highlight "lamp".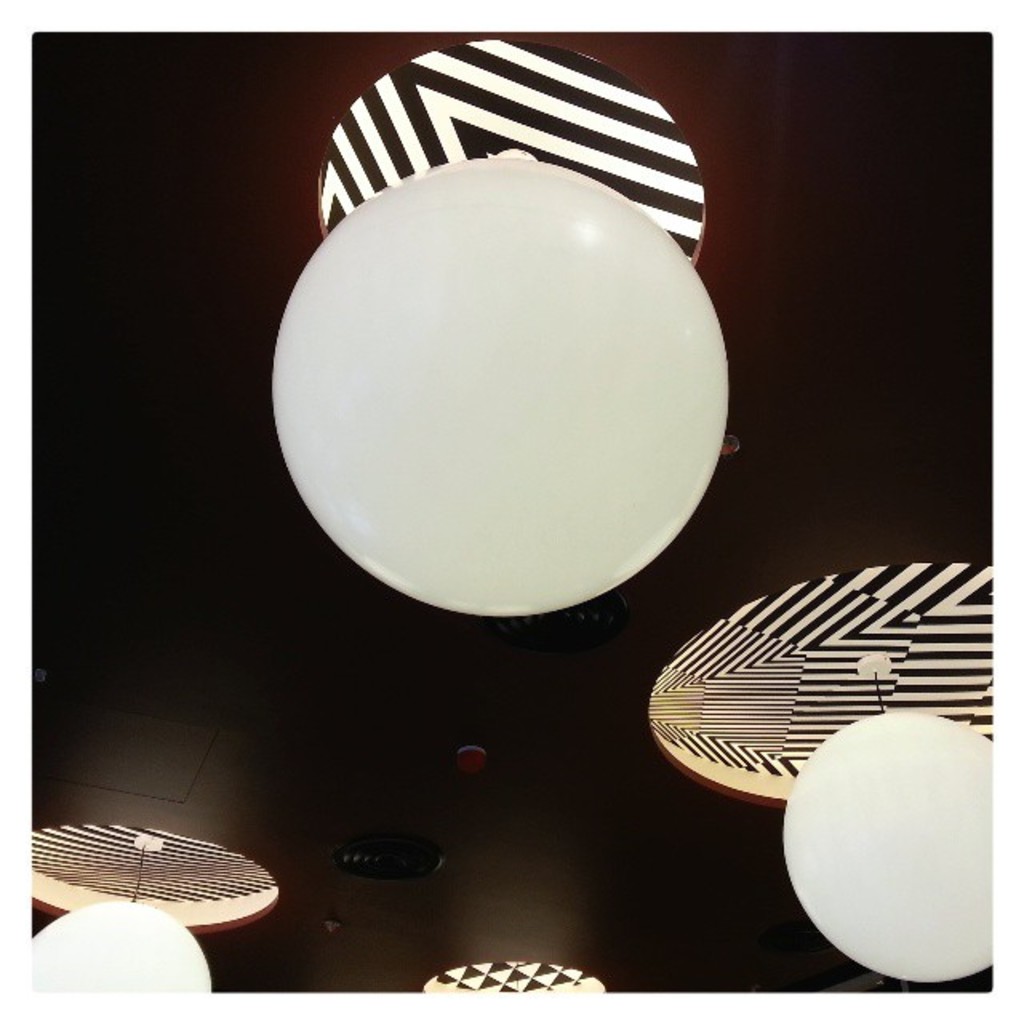
Highlighted region: 781, 704, 997, 986.
